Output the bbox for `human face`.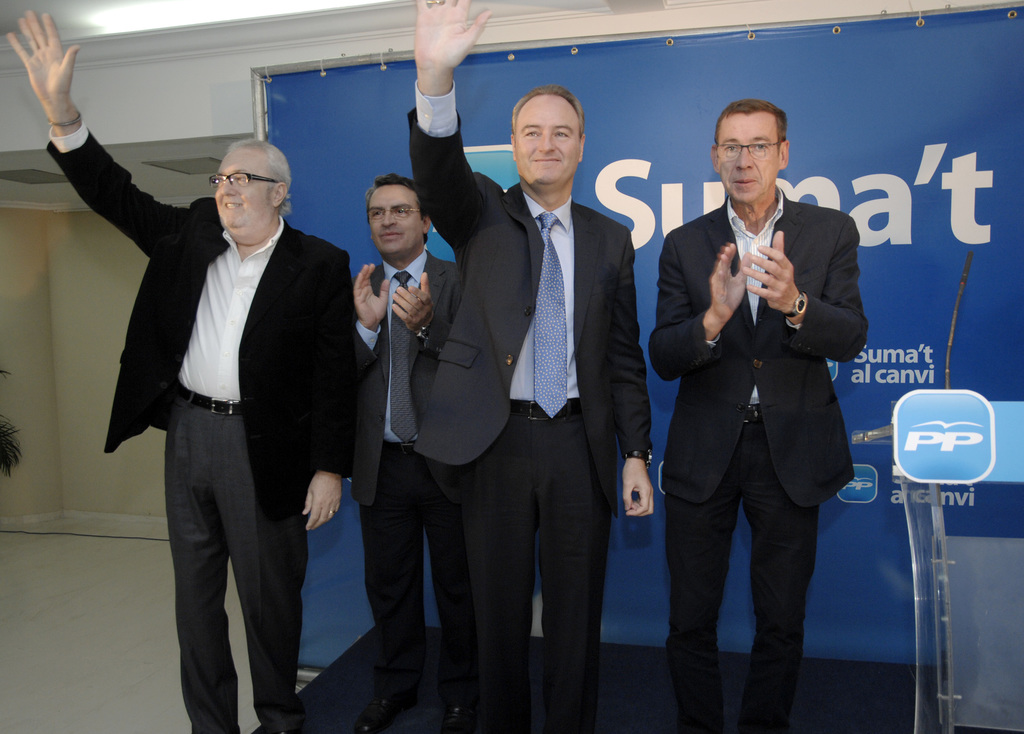
[516,98,575,189].
